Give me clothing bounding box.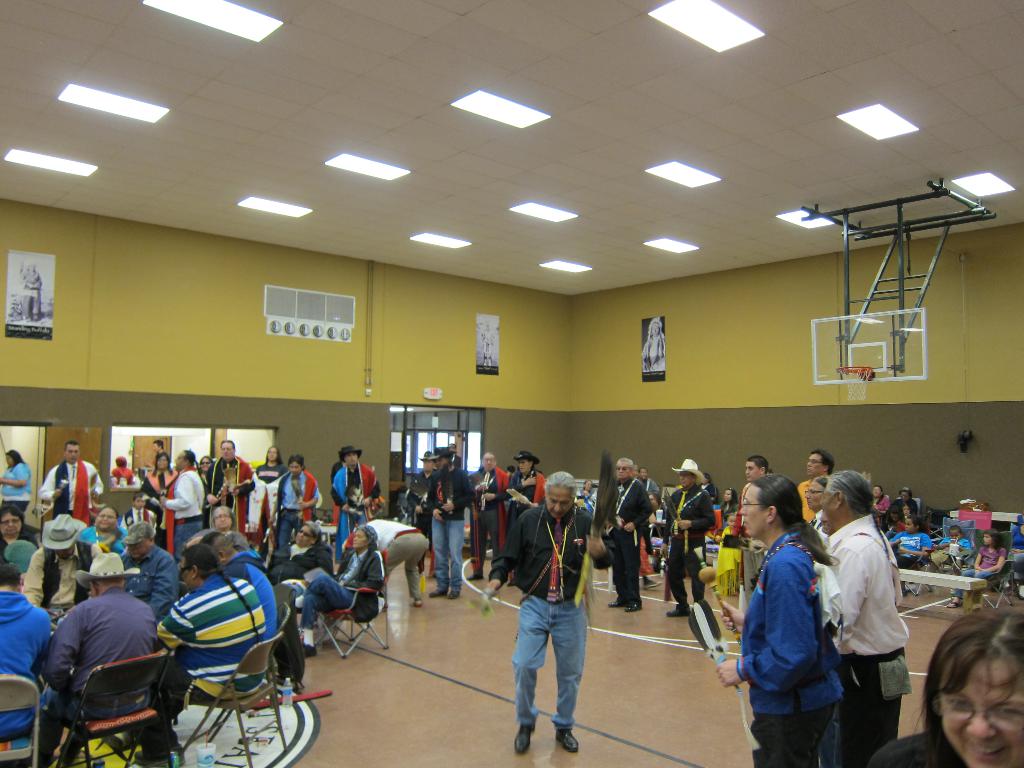
(x1=363, y1=516, x2=426, y2=612).
